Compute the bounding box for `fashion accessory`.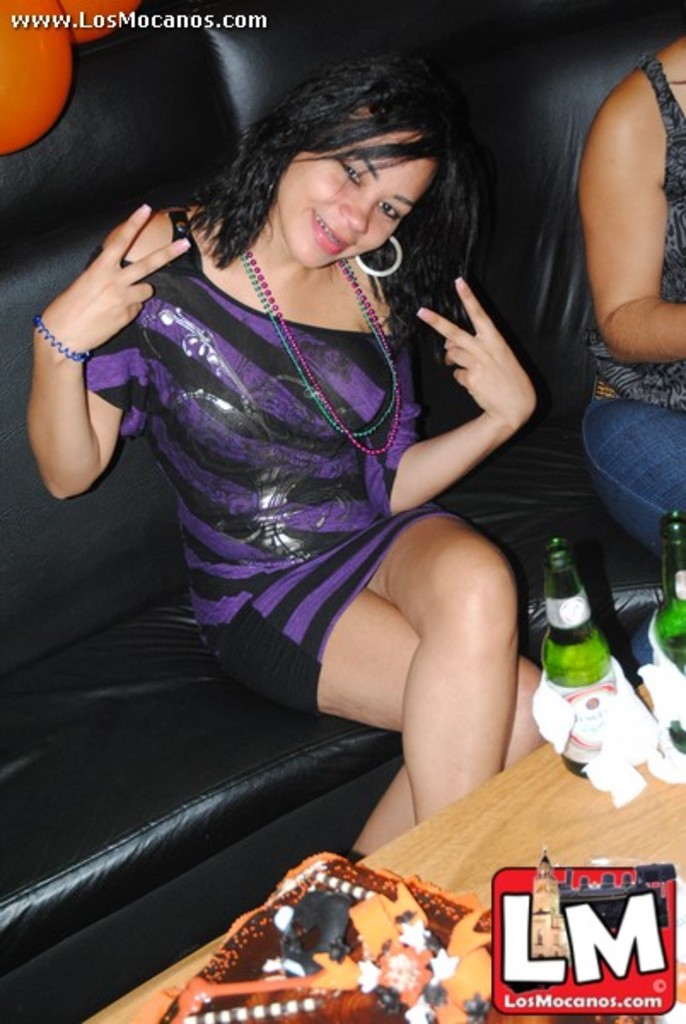
32:317:87:365.
